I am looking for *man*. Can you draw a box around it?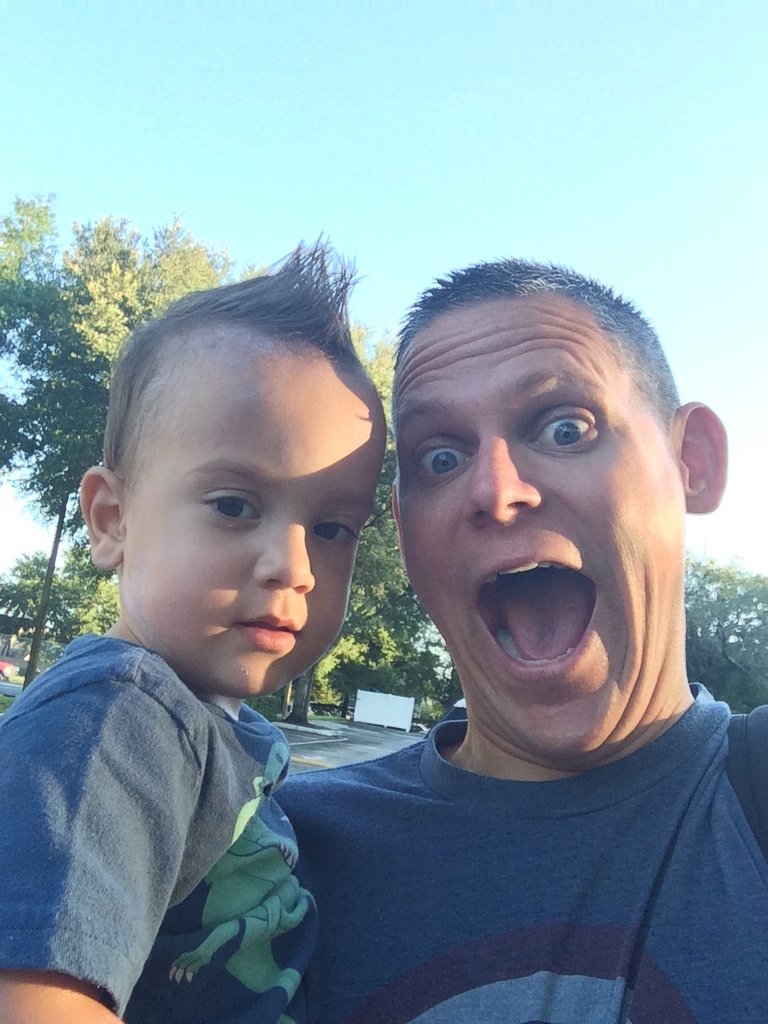
Sure, the bounding box is <box>158,254,767,1023</box>.
